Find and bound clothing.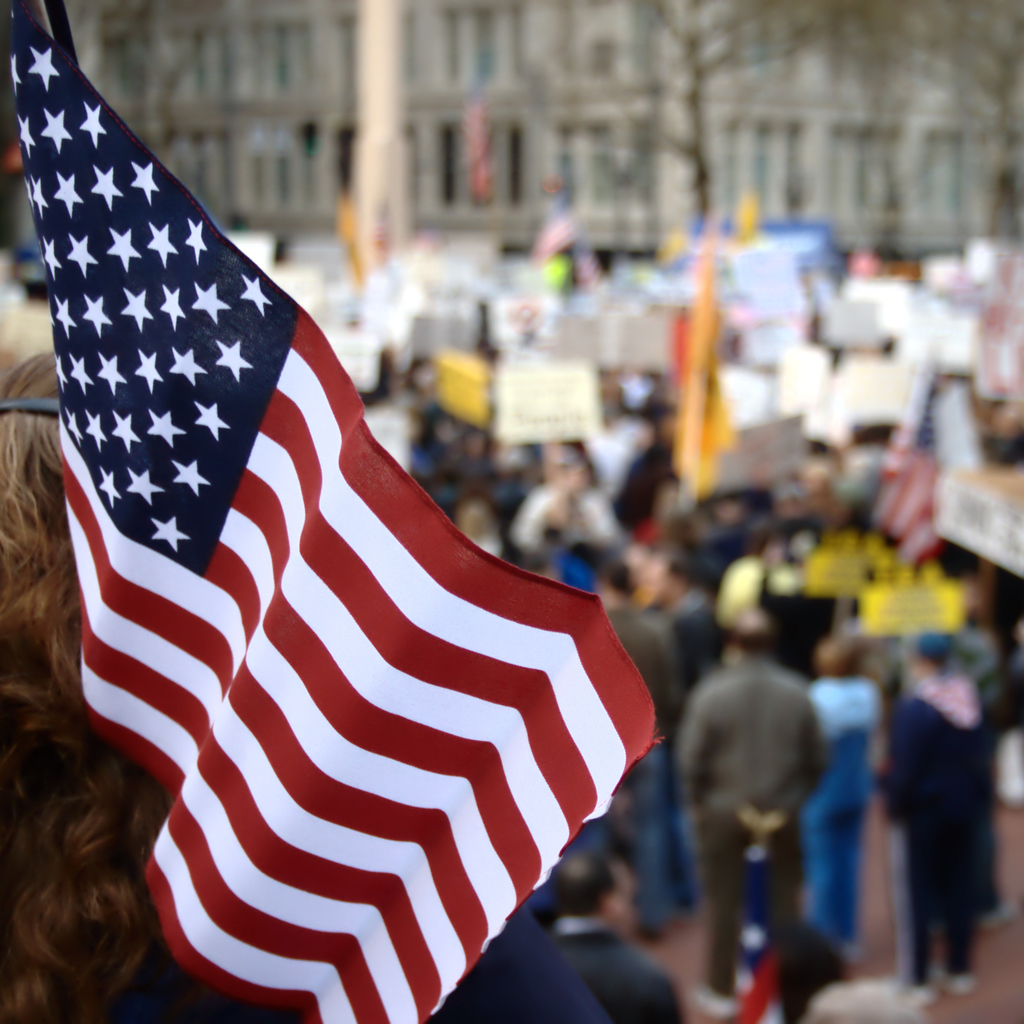
Bound: [712, 554, 791, 655].
